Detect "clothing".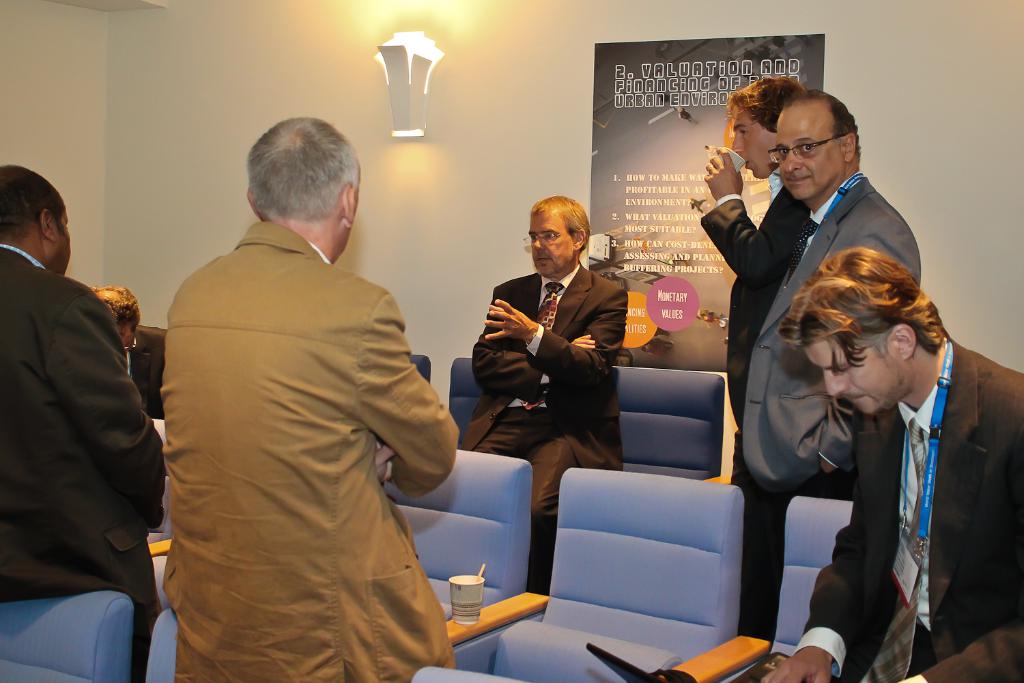
Detected at (791, 333, 1023, 682).
